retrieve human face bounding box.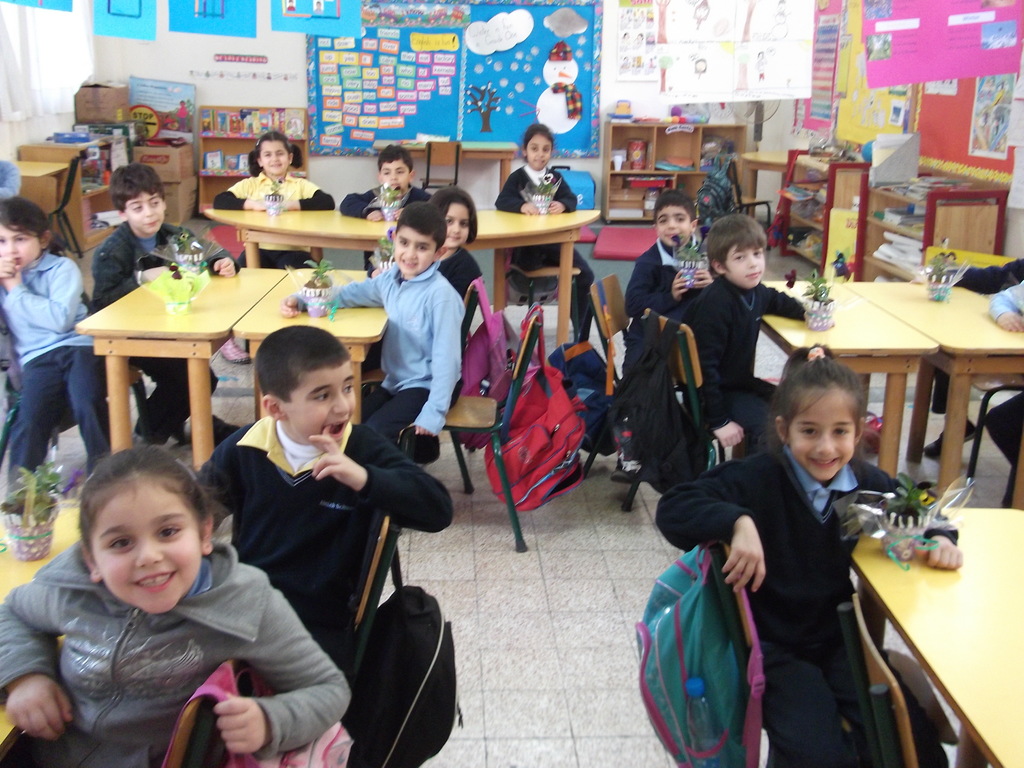
Bounding box: 0, 218, 37, 266.
